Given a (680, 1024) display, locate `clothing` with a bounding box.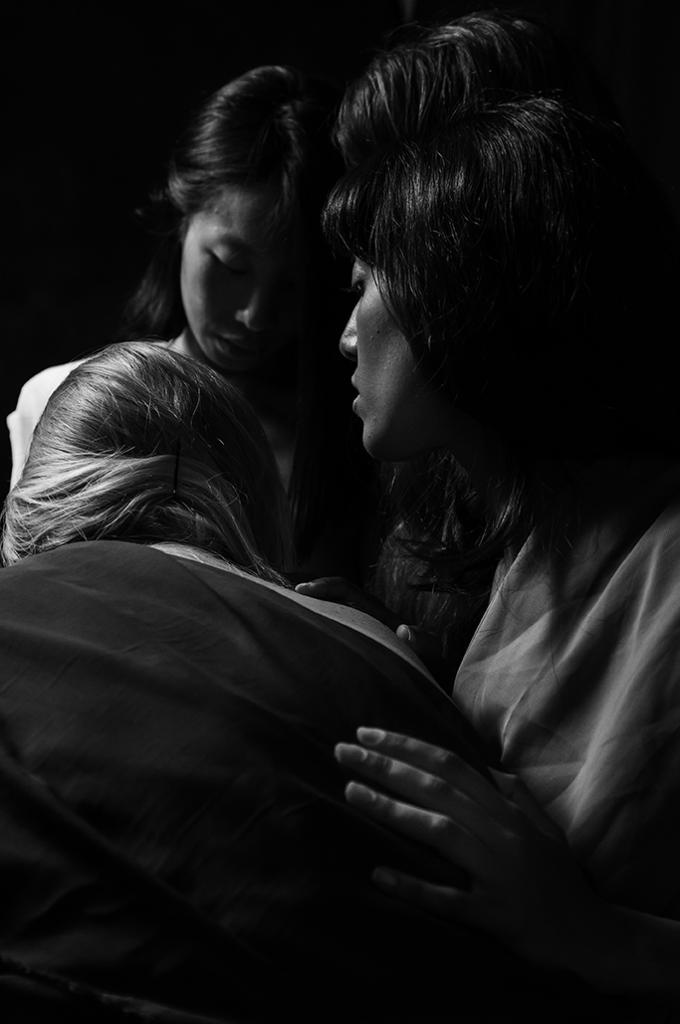
Located: (435, 495, 679, 1023).
